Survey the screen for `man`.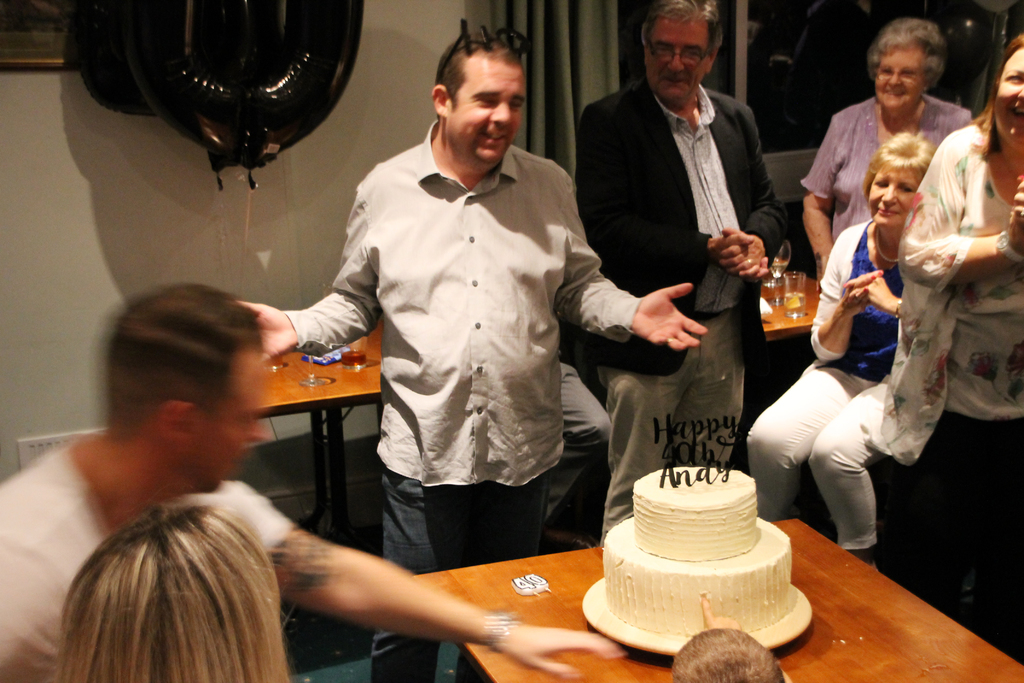
Survey found: left=588, top=1, right=803, bottom=517.
